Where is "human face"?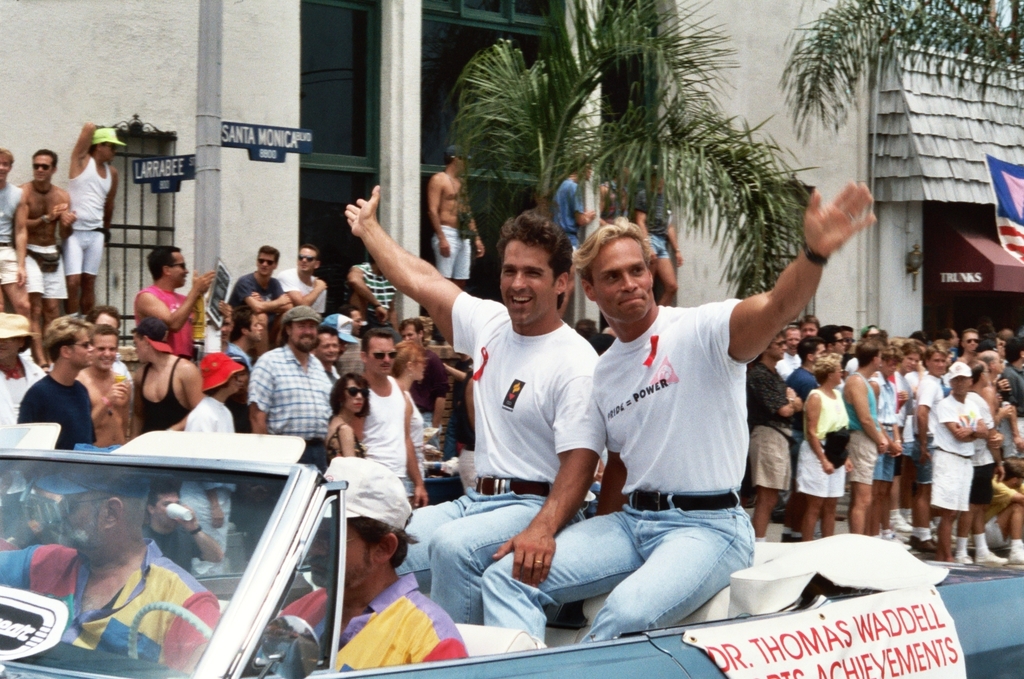
[x1=293, y1=321, x2=314, y2=347].
